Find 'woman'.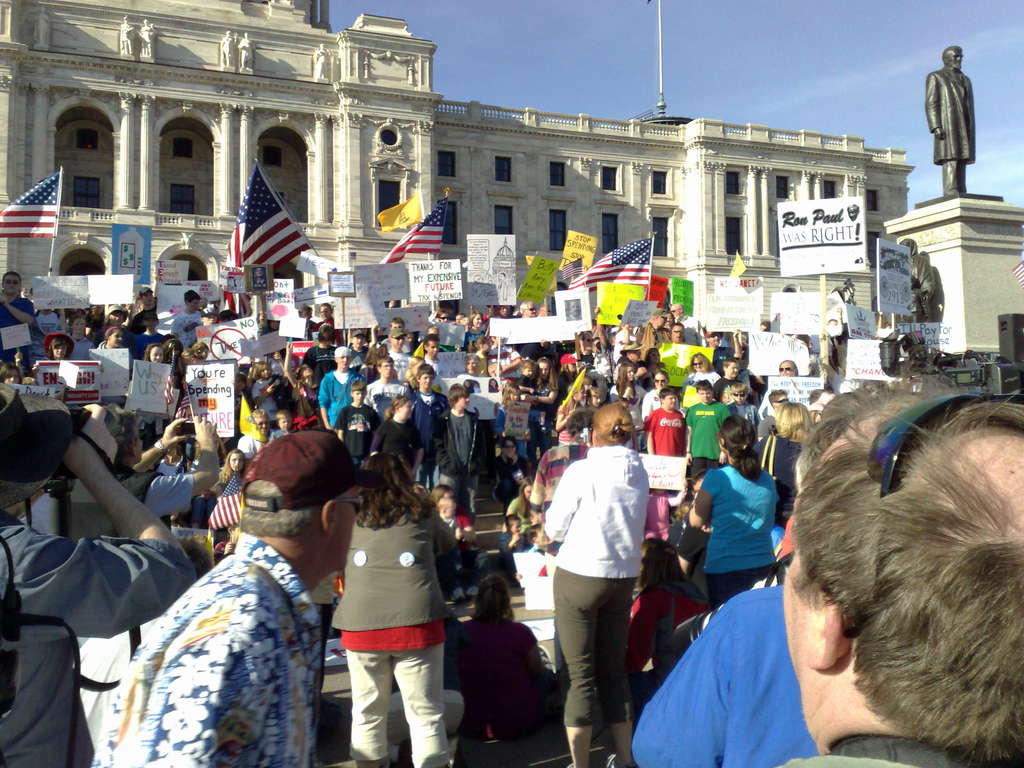
609:365:644:451.
